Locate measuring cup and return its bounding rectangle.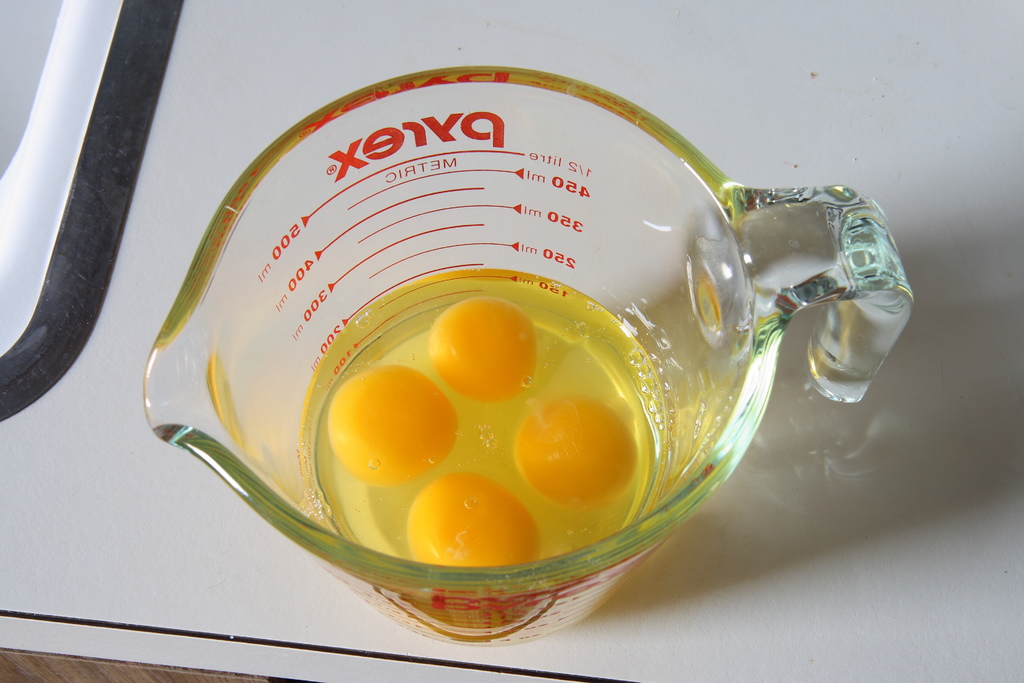
<region>145, 73, 908, 646</region>.
